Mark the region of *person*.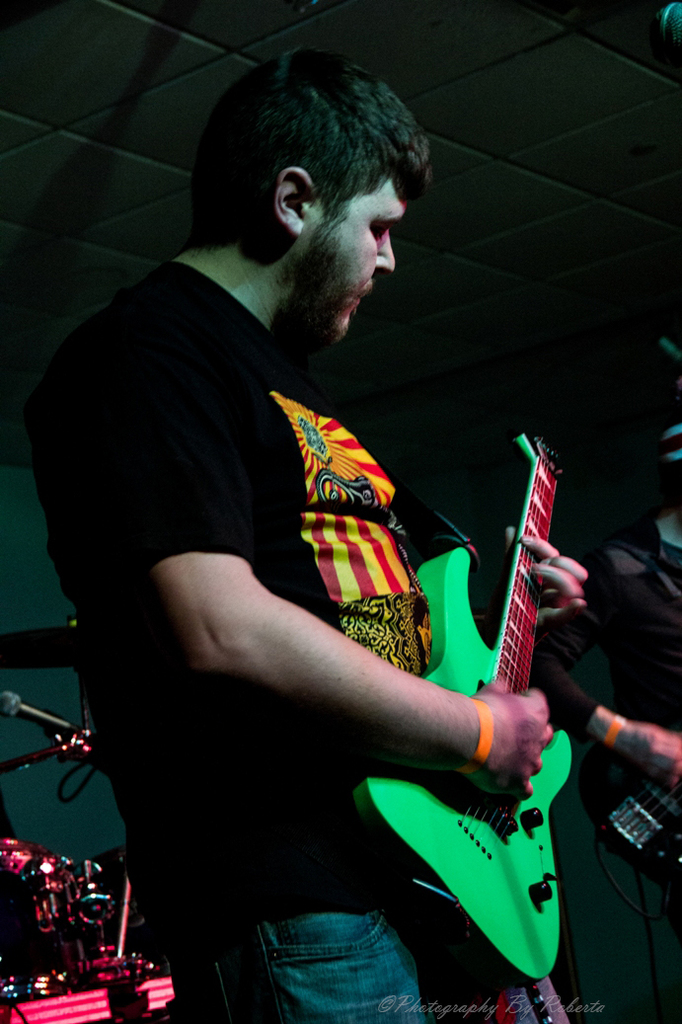
Region: bbox(22, 42, 590, 1023).
